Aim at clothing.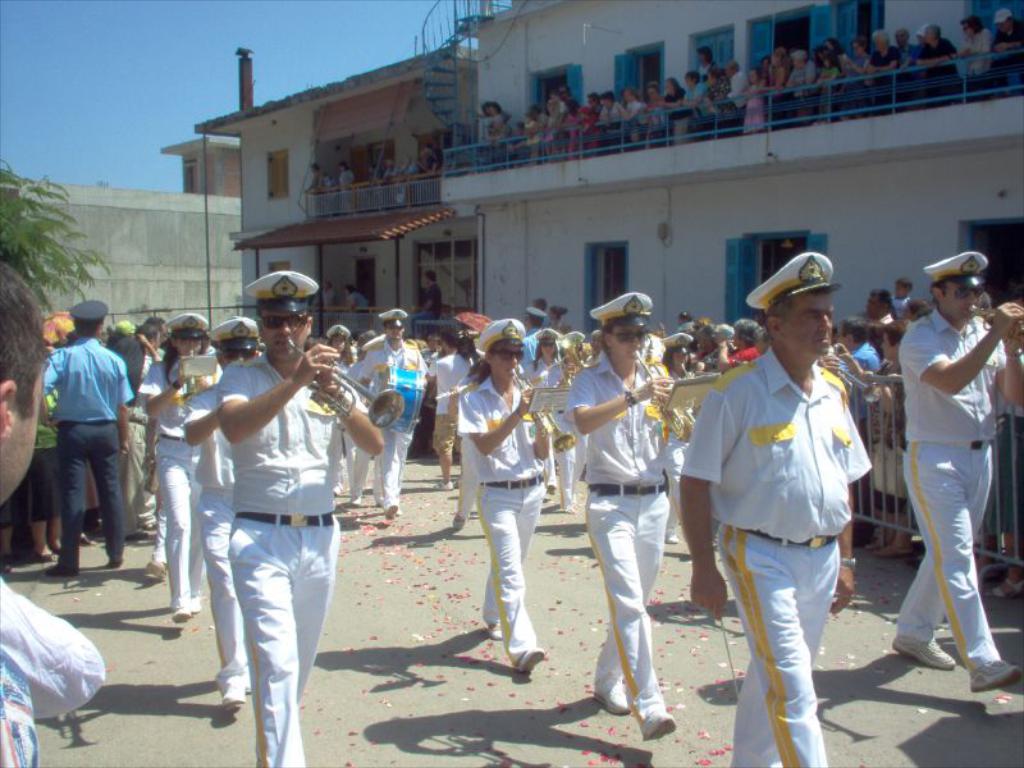
Aimed at l=899, t=42, r=933, b=83.
